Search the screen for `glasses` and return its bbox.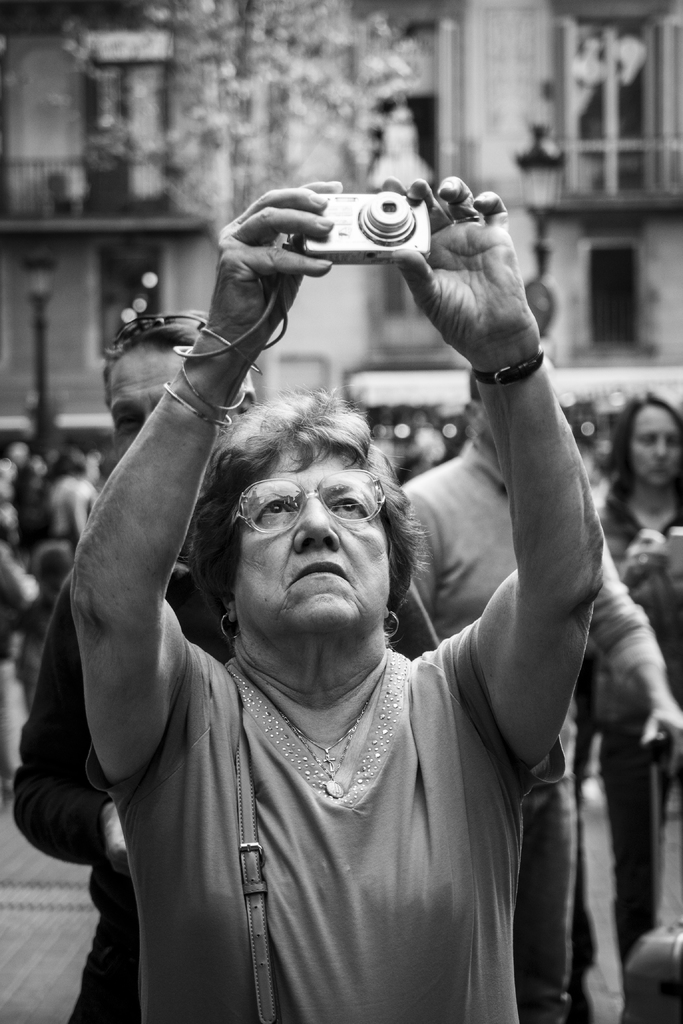
Found: 227:486:392:544.
